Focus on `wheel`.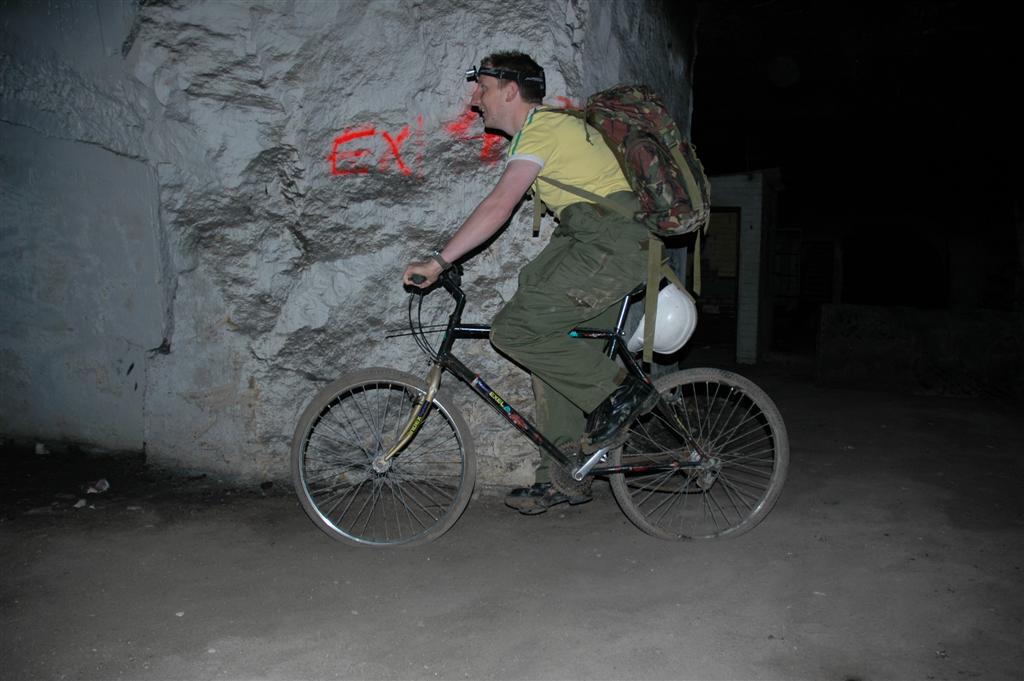
Focused at BBox(292, 368, 474, 549).
